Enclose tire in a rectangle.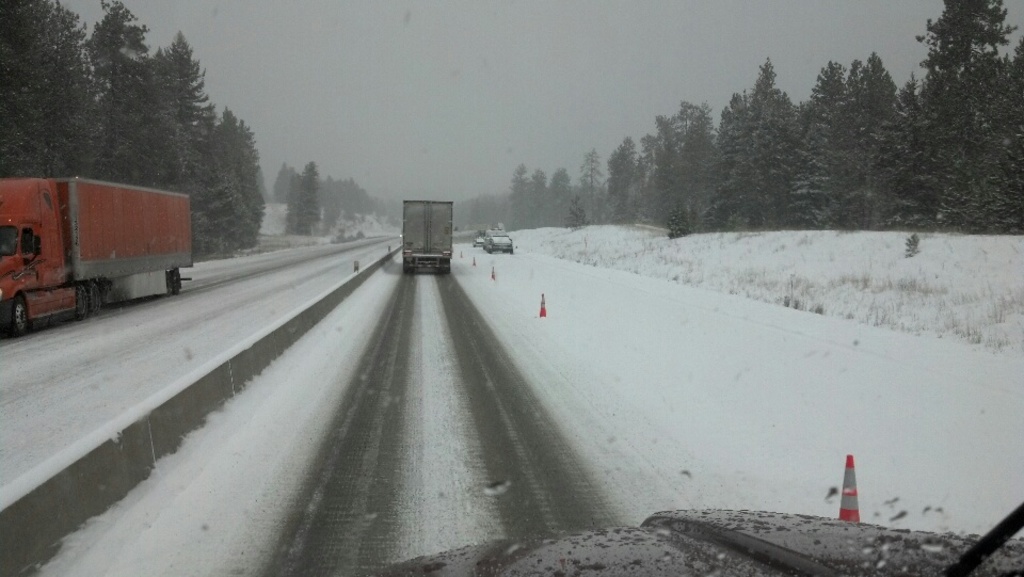
<region>90, 285, 100, 316</region>.
